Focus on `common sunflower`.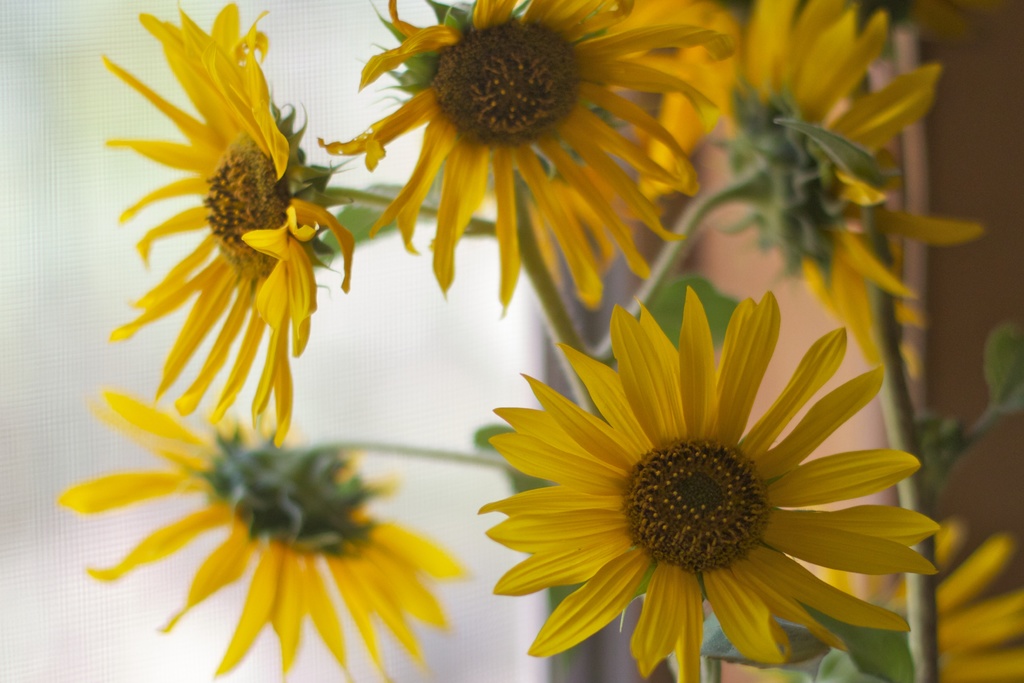
Focused at [x1=475, y1=297, x2=945, y2=675].
